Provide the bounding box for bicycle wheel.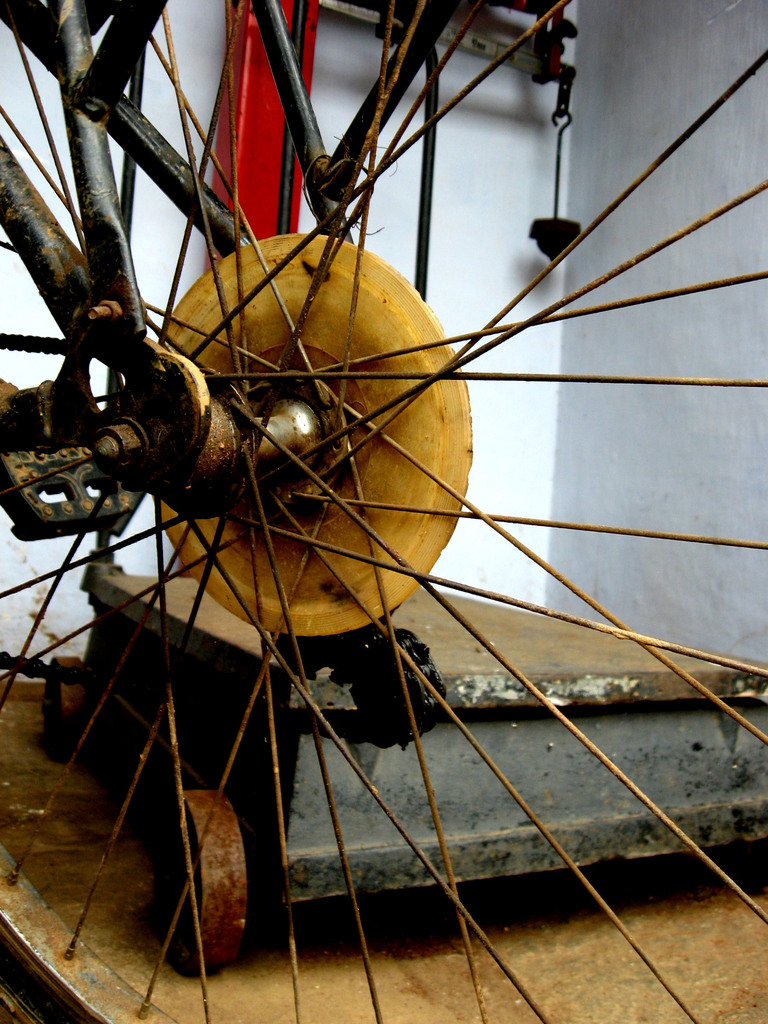
(0,0,767,1023).
